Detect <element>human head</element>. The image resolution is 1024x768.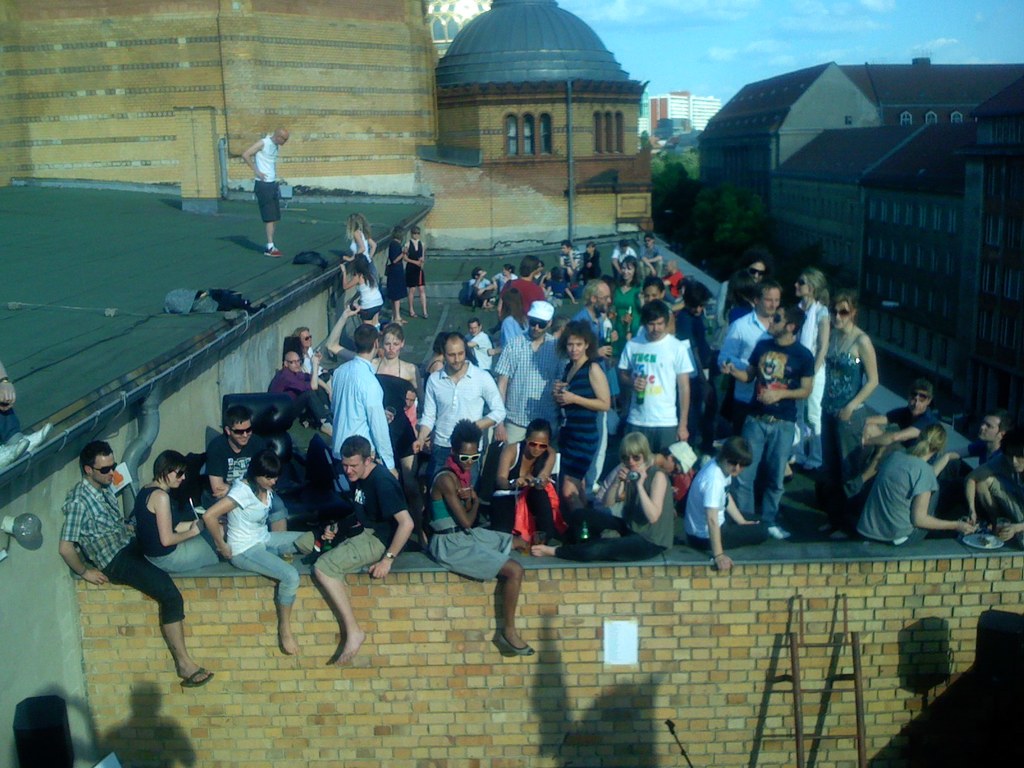
442 331 467 369.
